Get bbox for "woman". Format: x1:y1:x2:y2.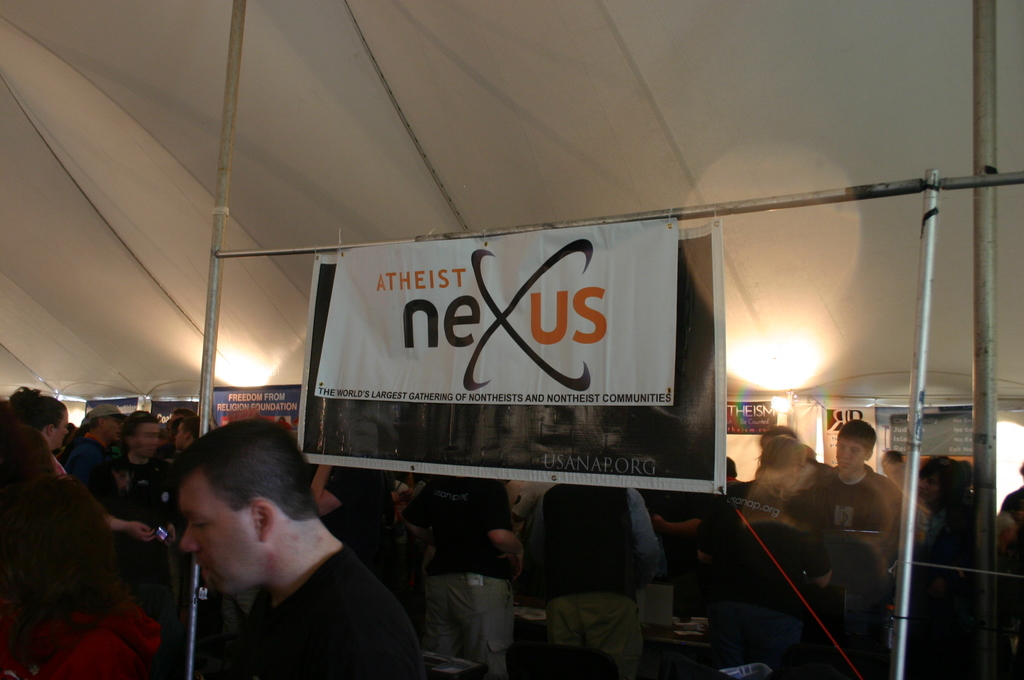
8:388:66:481.
